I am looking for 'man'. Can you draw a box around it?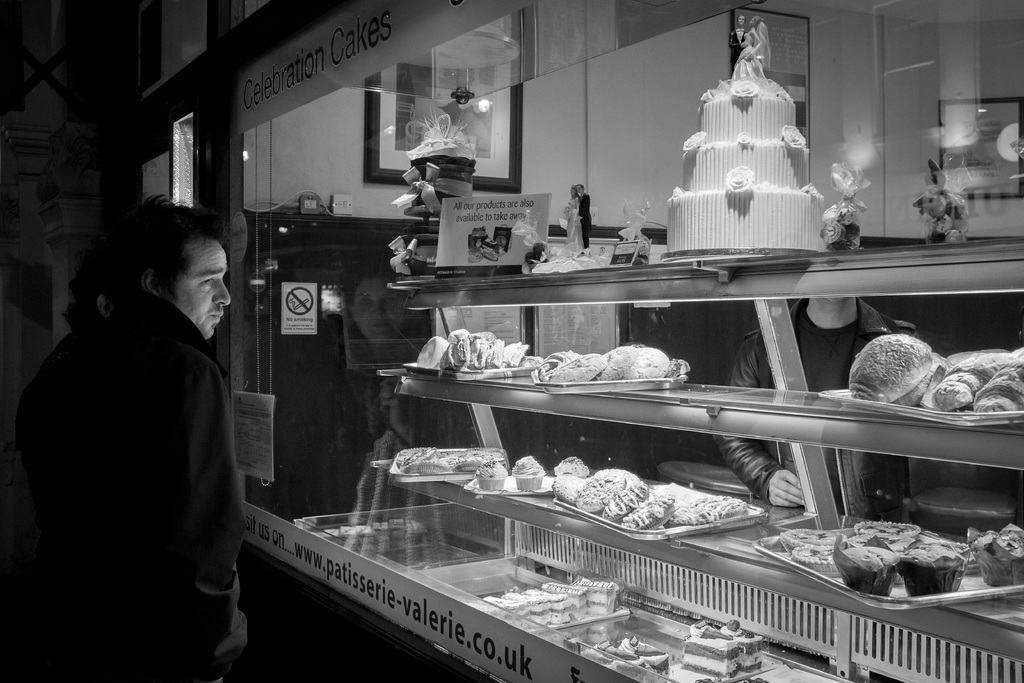
Sure, the bounding box is [x1=23, y1=179, x2=267, y2=656].
